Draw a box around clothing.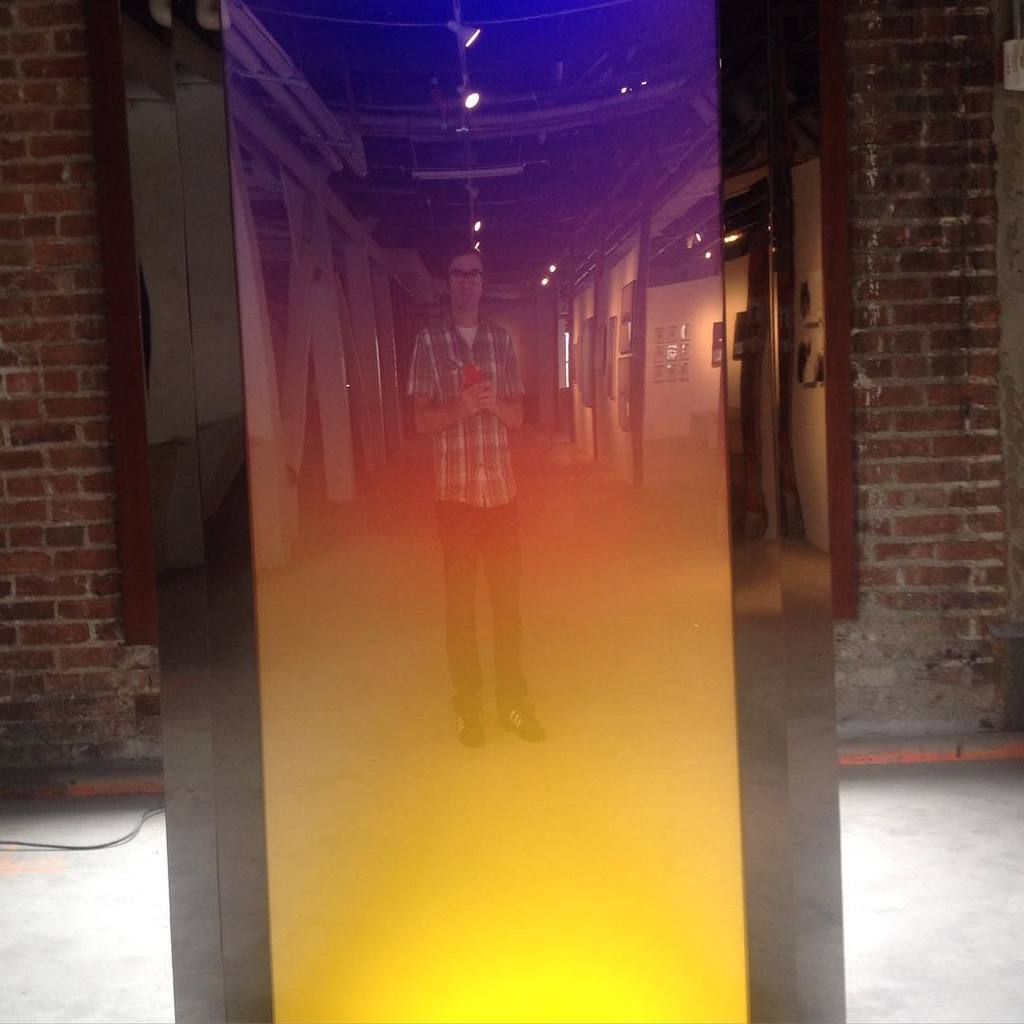
BBox(414, 265, 554, 743).
